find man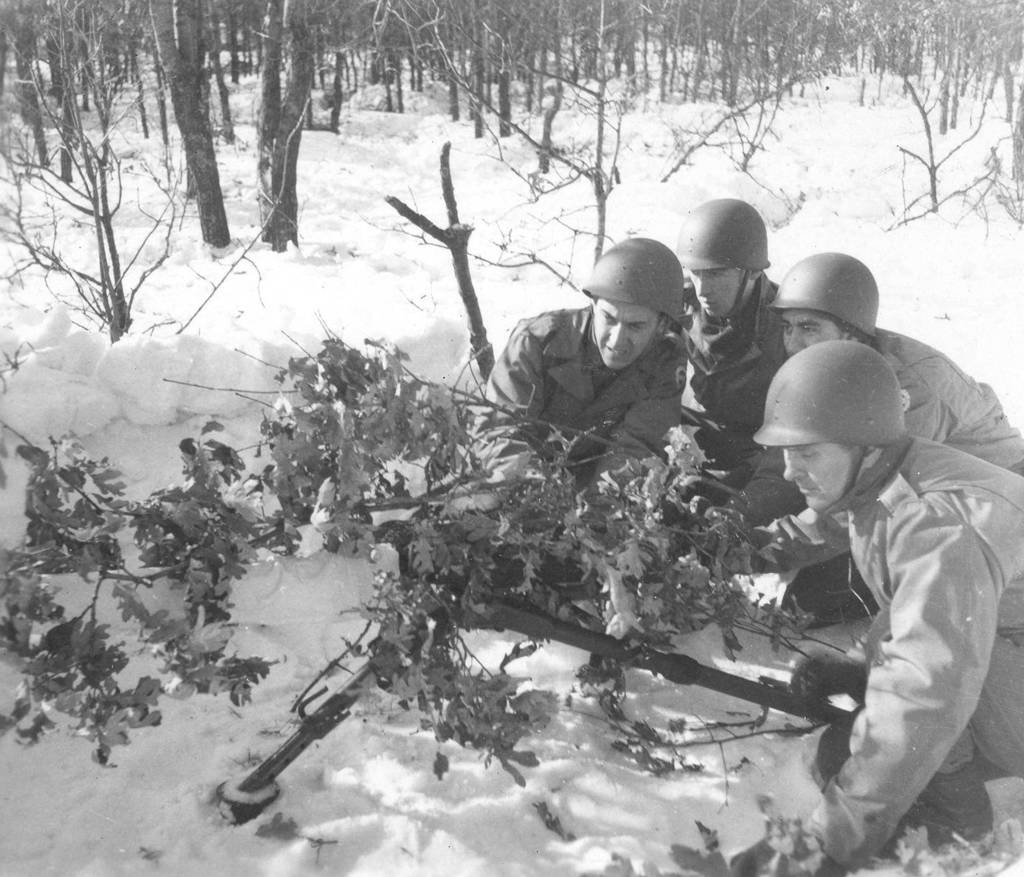
696:245:1023:608
